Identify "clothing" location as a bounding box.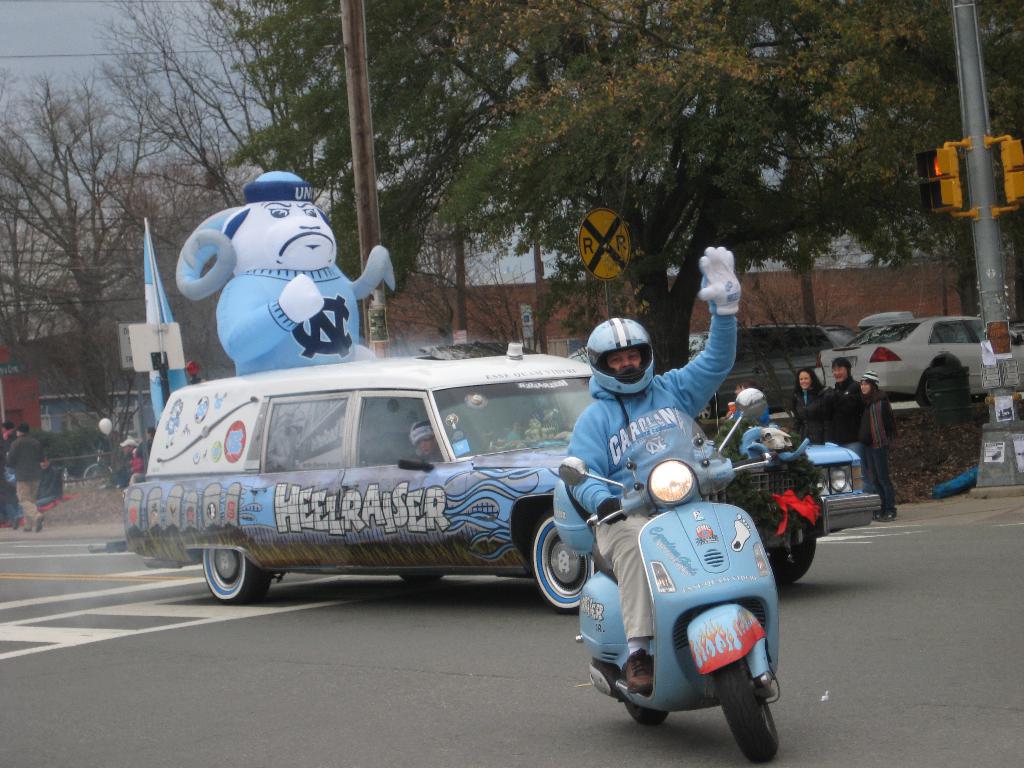
select_region(569, 307, 737, 520).
